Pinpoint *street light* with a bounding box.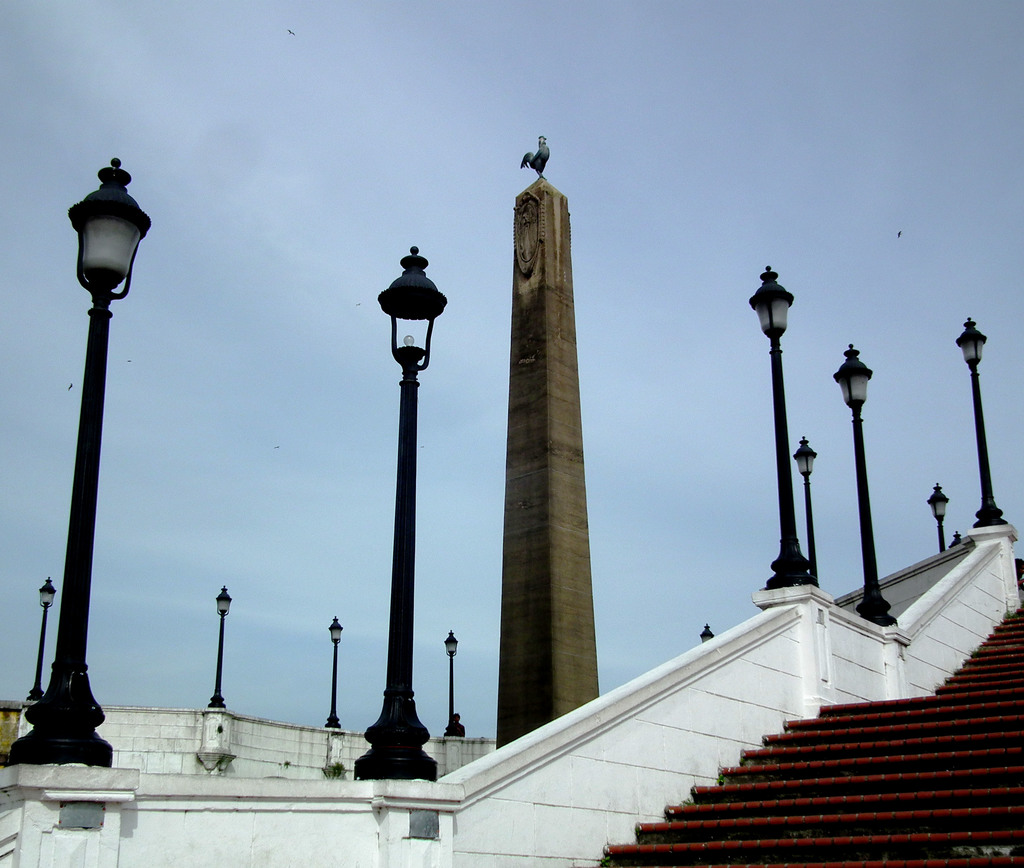
x1=927, y1=484, x2=949, y2=547.
